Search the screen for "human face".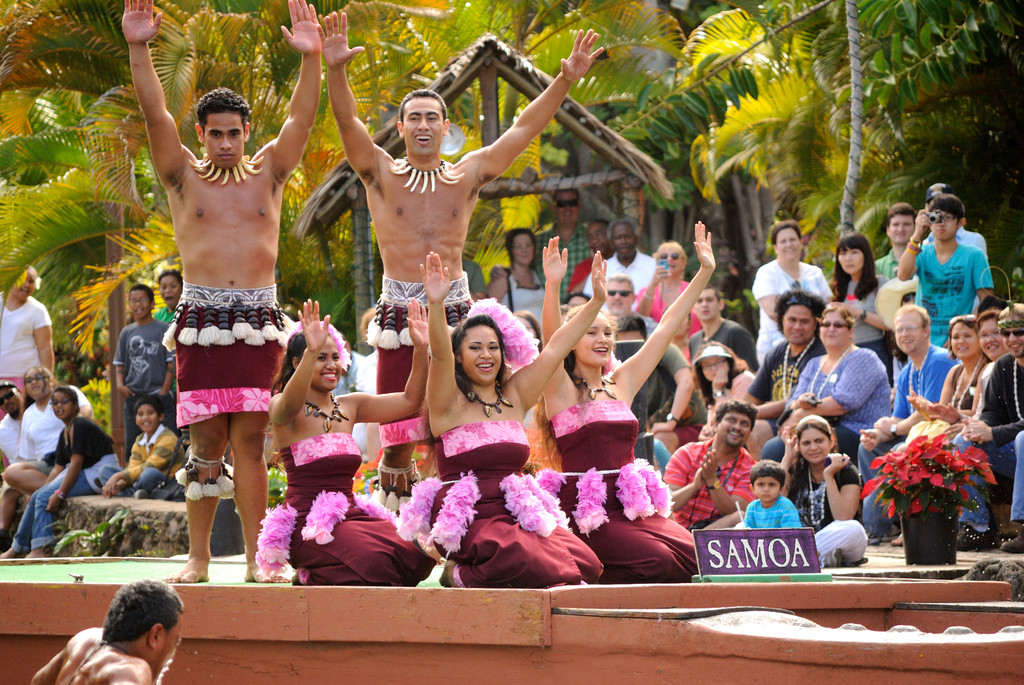
Found at rect(952, 324, 978, 361).
